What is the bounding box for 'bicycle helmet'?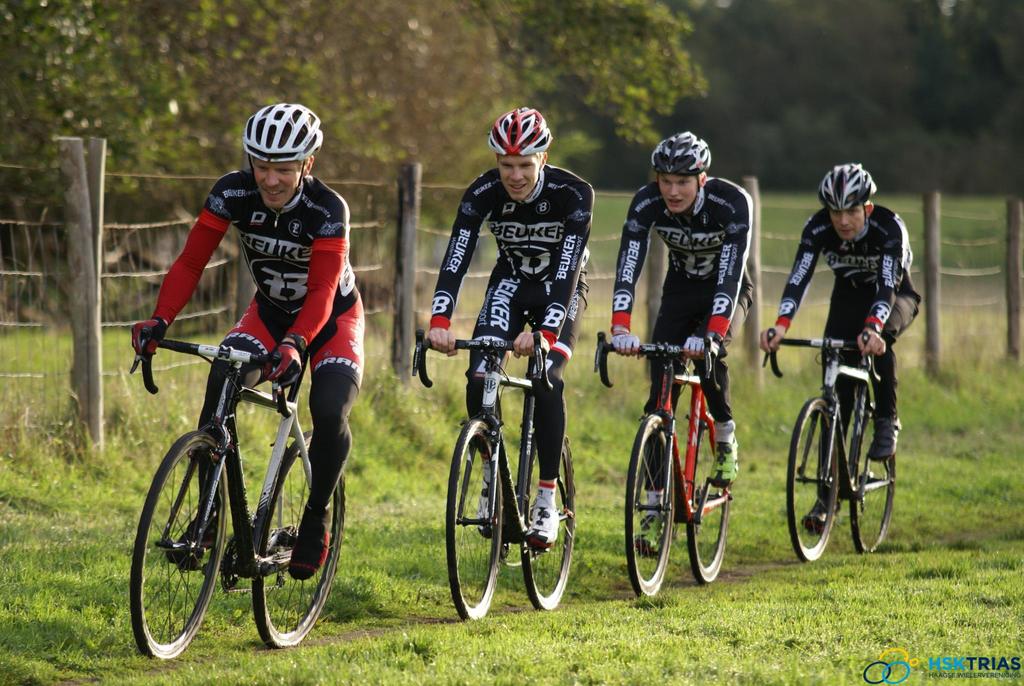
{"left": 246, "top": 107, "right": 309, "bottom": 206}.
